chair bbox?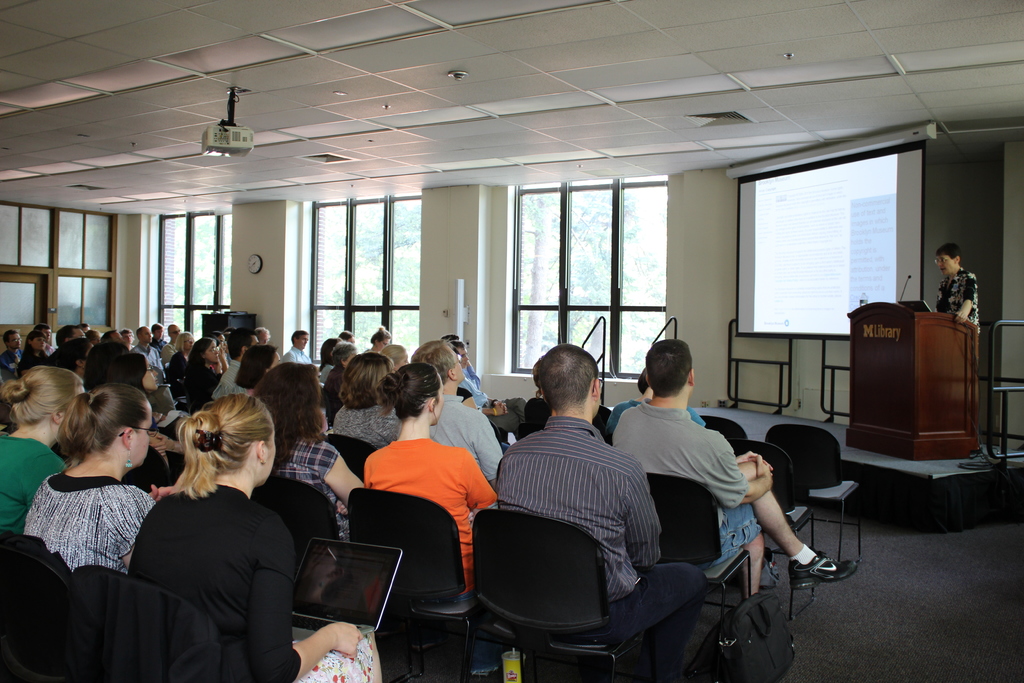
box=[589, 404, 614, 437]
